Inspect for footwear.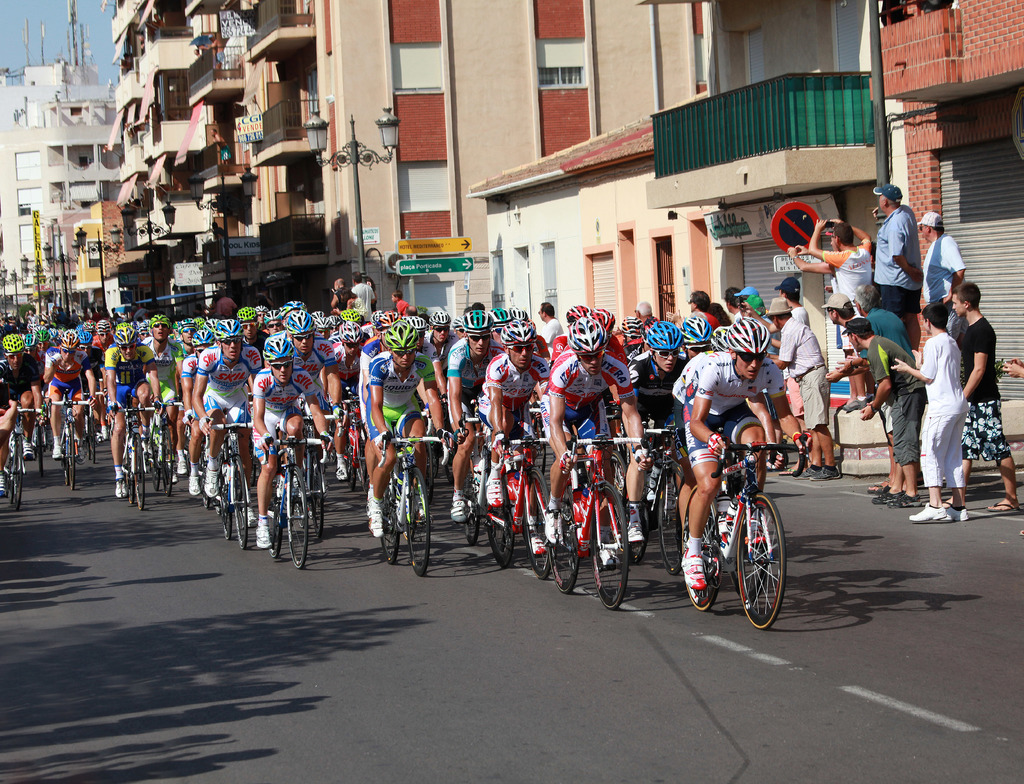
Inspection: select_region(676, 543, 708, 592).
